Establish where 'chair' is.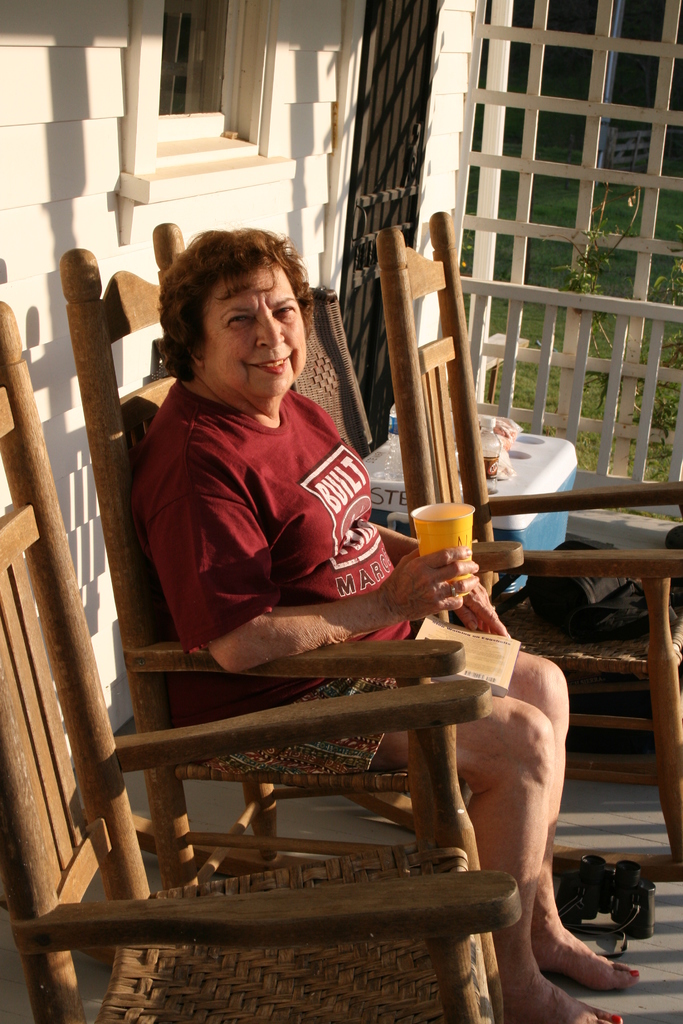
Established at (left=0, top=300, right=519, bottom=1023).
